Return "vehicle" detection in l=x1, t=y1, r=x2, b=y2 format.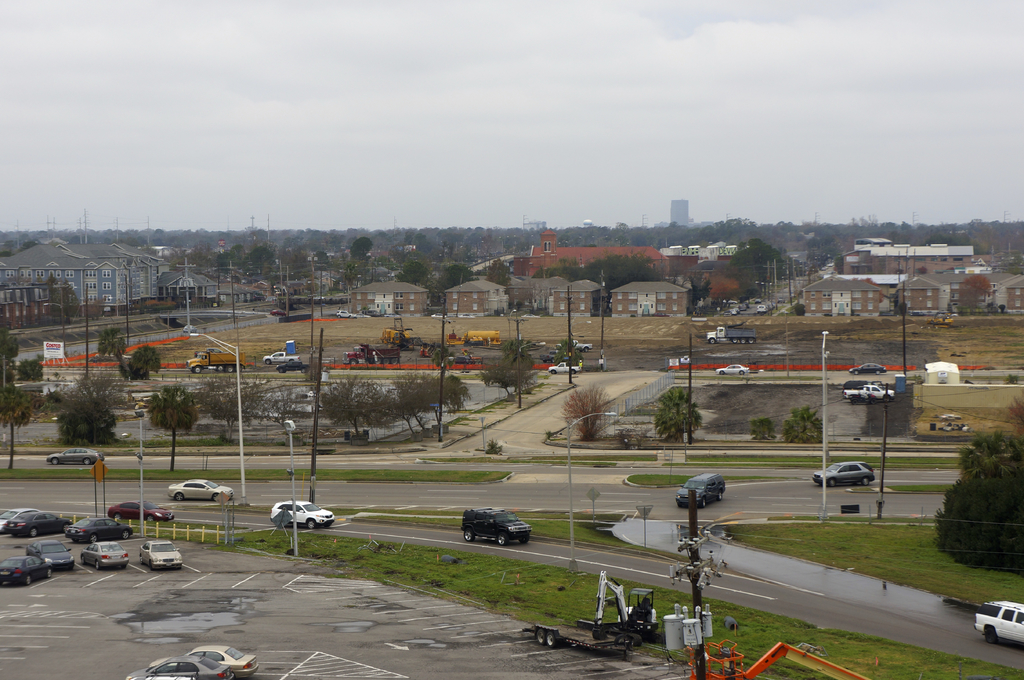
l=344, t=342, r=404, b=368.
